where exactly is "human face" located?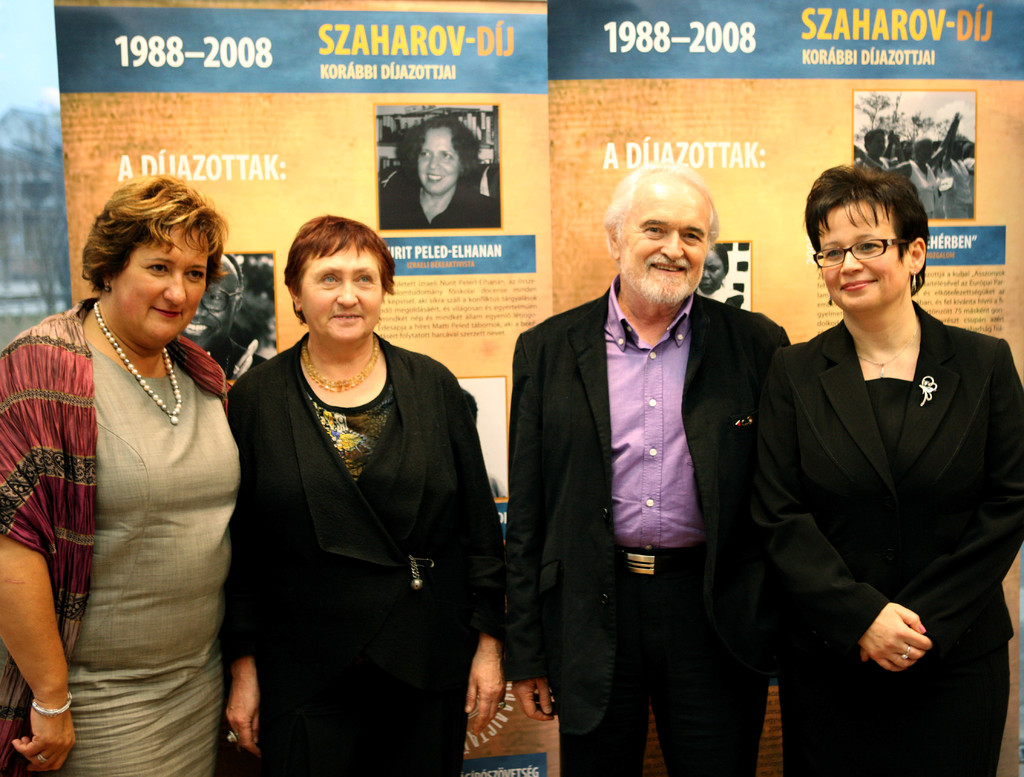
Its bounding box is {"left": 300, "top": 241, "right": 380, "bottom": 344}.
